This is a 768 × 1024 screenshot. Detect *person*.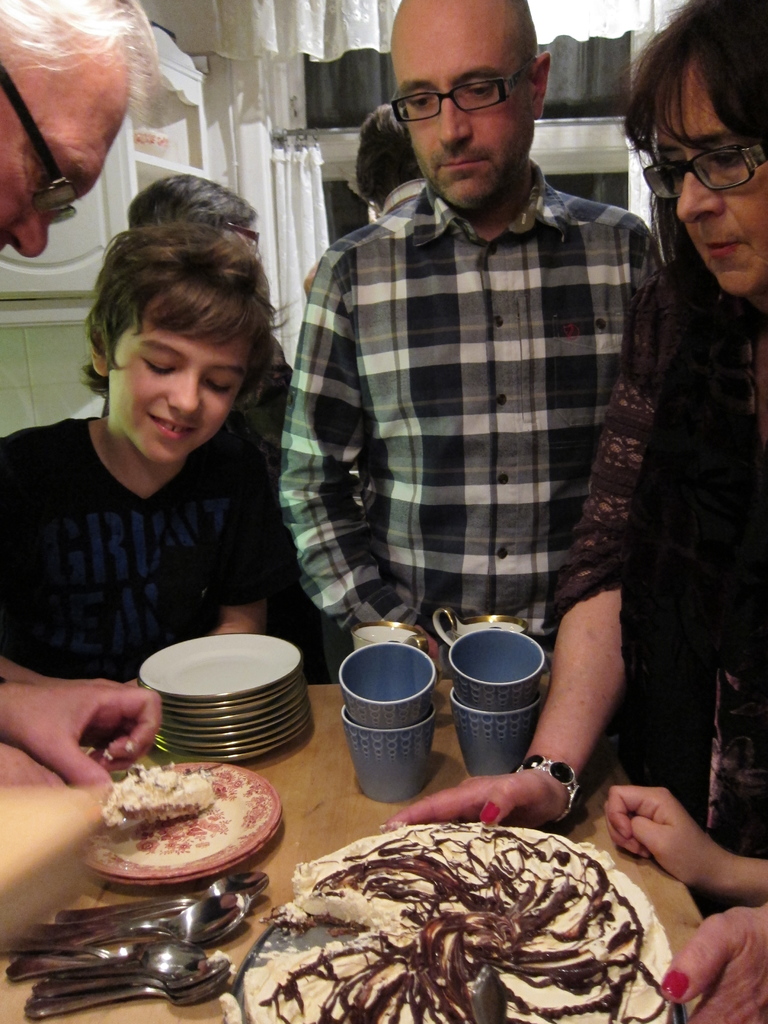
left=124, top=165, right=321, bottom=686.
